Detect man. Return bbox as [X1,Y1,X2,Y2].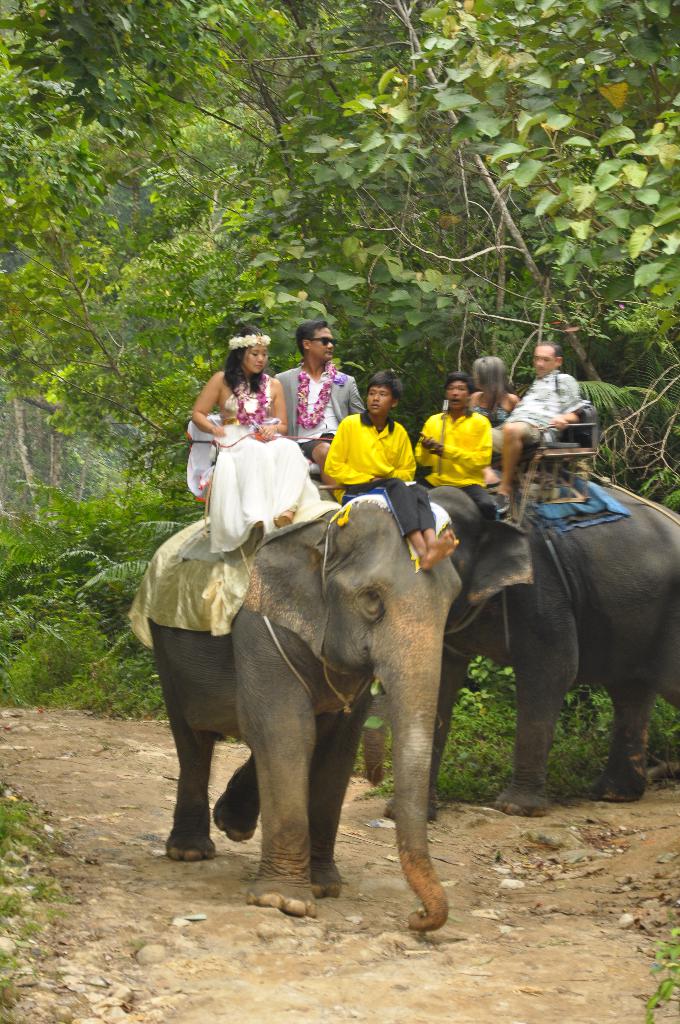
[322,378,462,569].
